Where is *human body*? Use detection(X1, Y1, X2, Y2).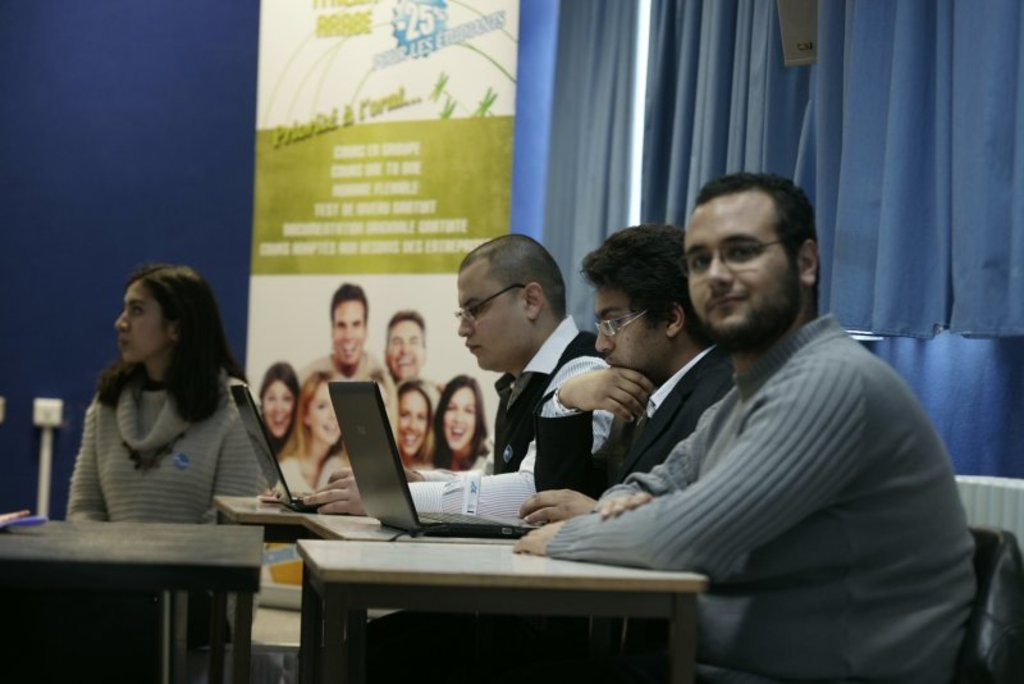
detection(410, 232, 617, 521).
